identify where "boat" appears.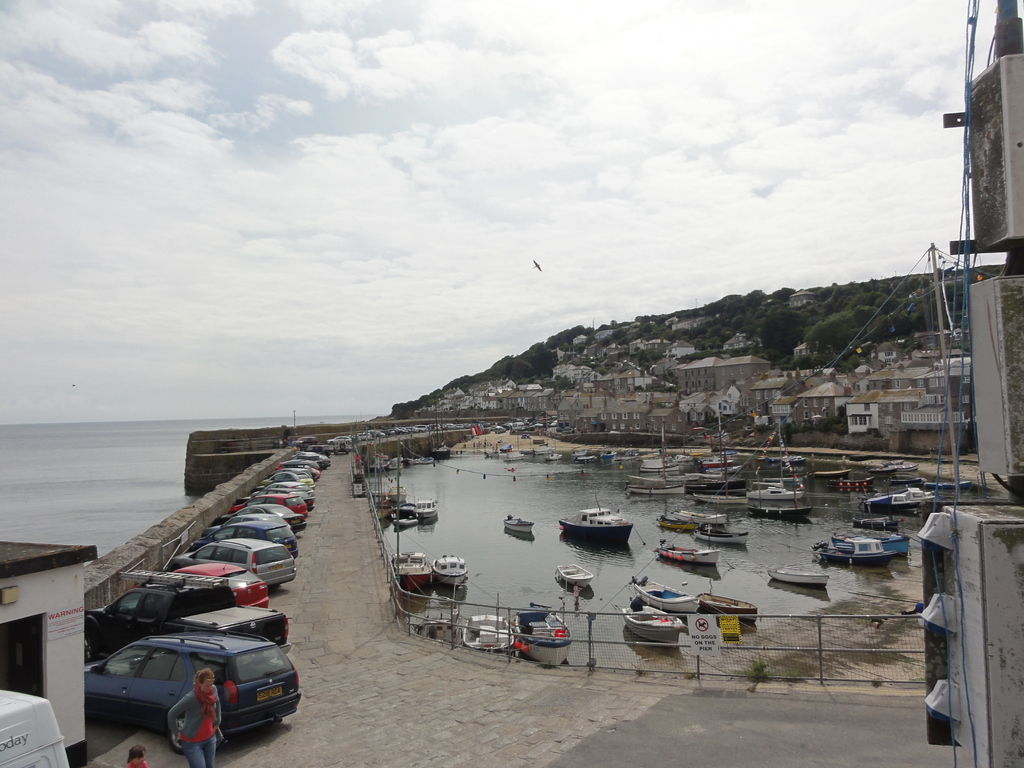
Appears at 556, 496, 636, 549.
